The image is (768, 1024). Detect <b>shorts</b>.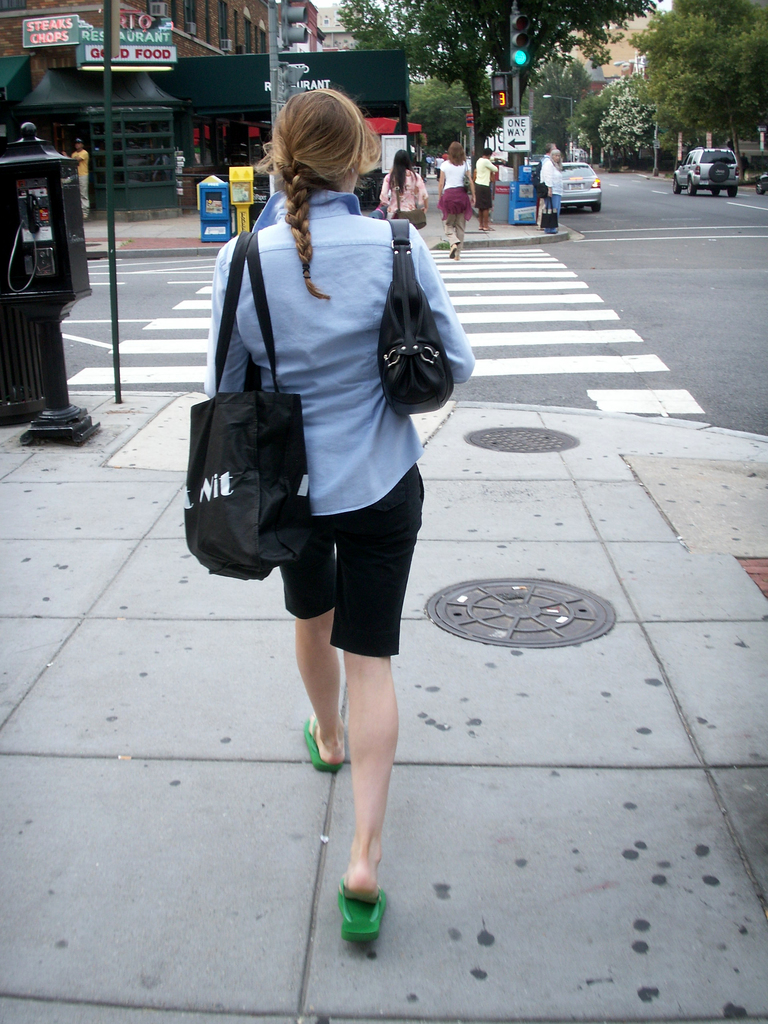
Detection: (471, 182, 492, 209).
